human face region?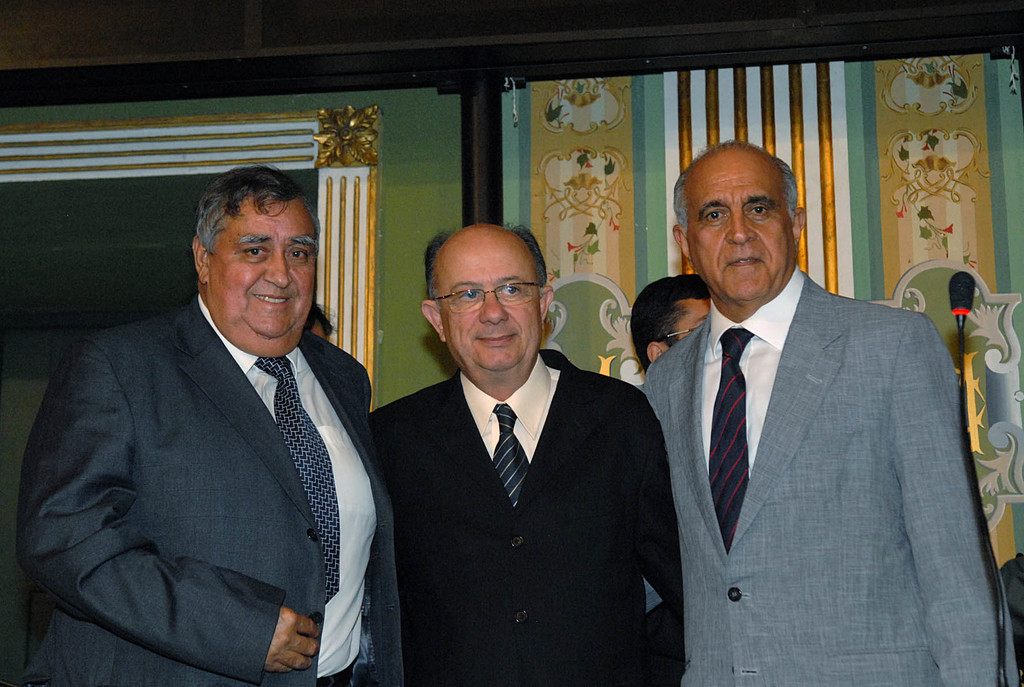
BBox(442, 232, 539, 373)
